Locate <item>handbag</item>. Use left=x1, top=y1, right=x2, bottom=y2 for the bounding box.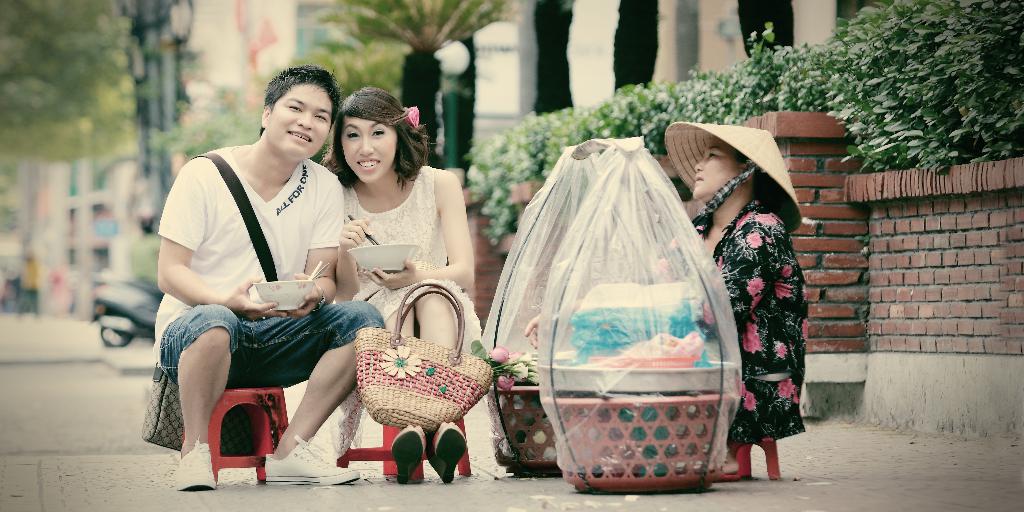
left=355, top=284, right=495, bottom=433.
